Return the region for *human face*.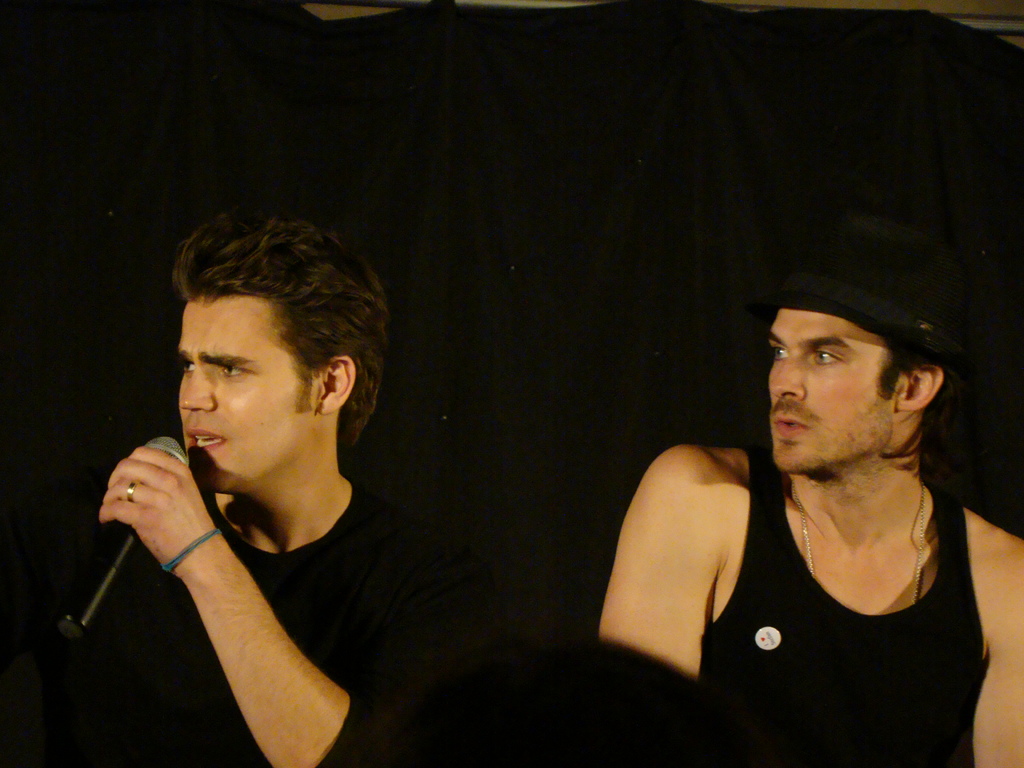
<region>758, 285, 904, 482</region>.
